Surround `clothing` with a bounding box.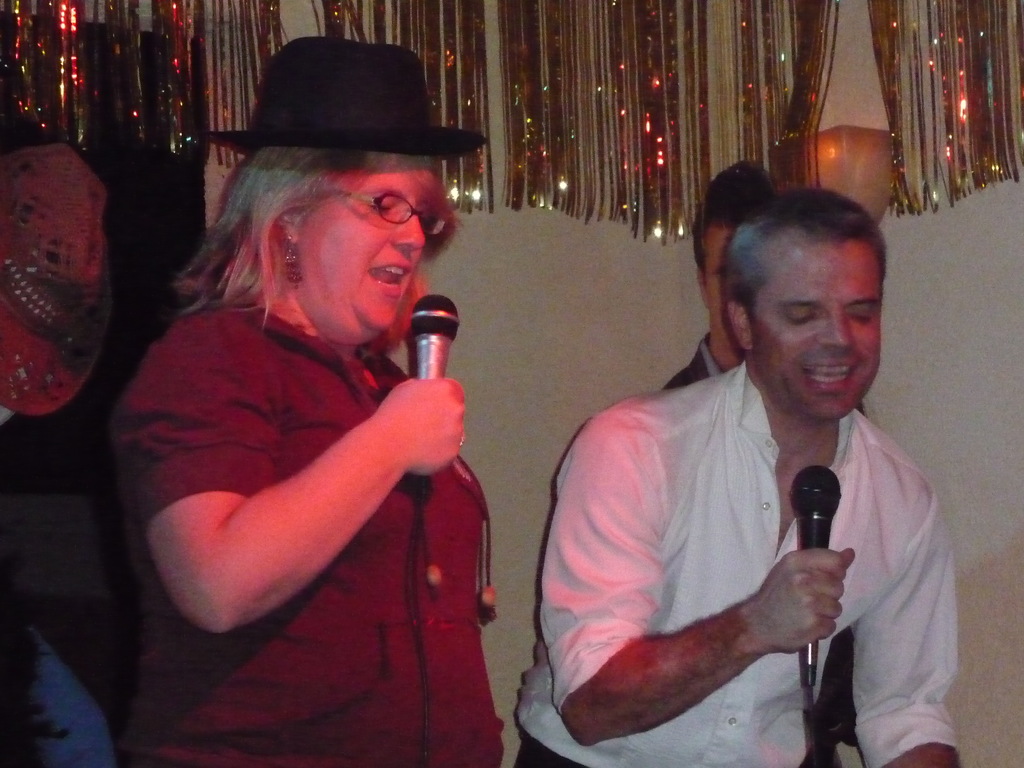
103/300/493/767.
